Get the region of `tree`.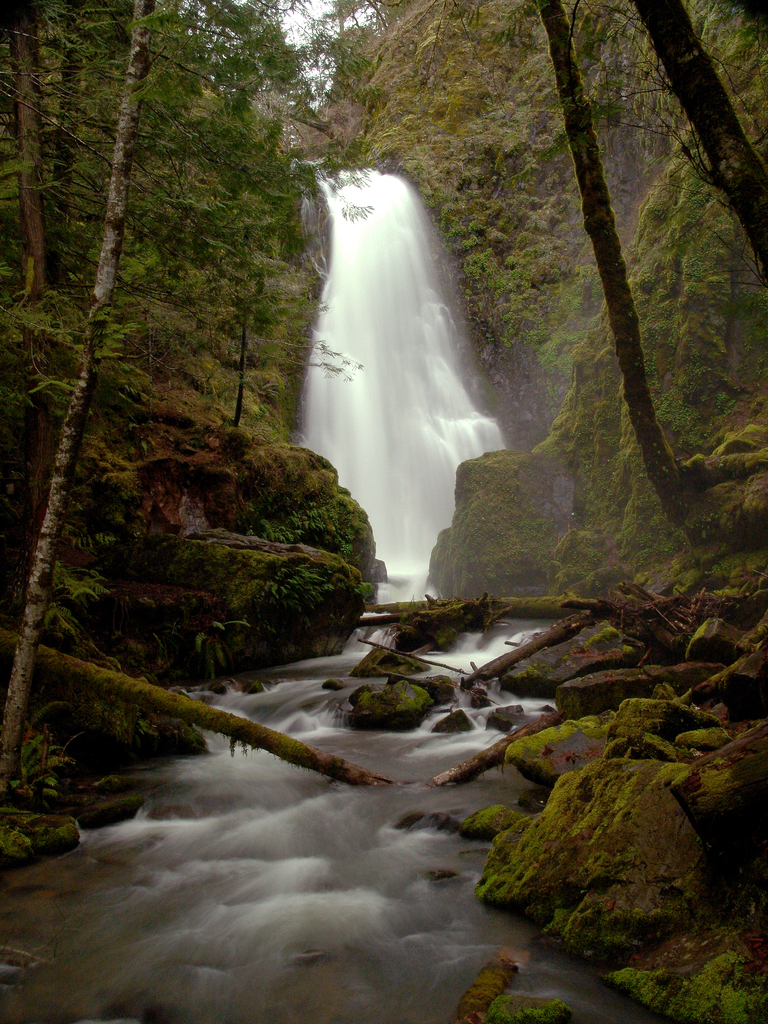
{"left": 531, "top": 0, "right": 701, "bottom": 505}.
